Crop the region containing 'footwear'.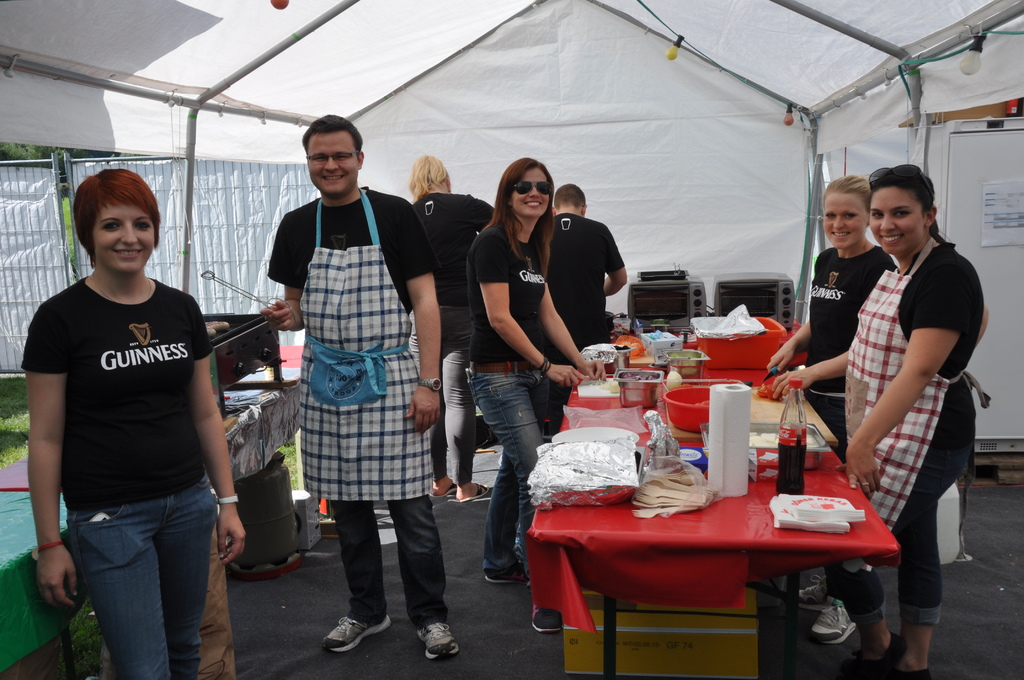
Crop region: locate(431, 476, 454, 497).
